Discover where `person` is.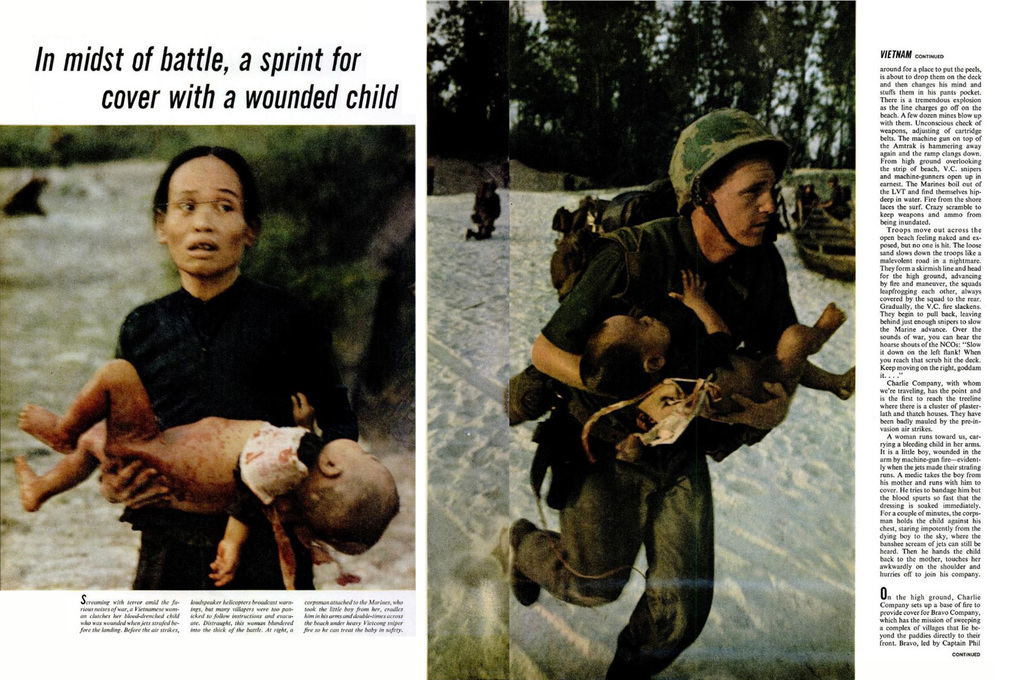
Discovered at bbox=(111, 144, 360, 593).
